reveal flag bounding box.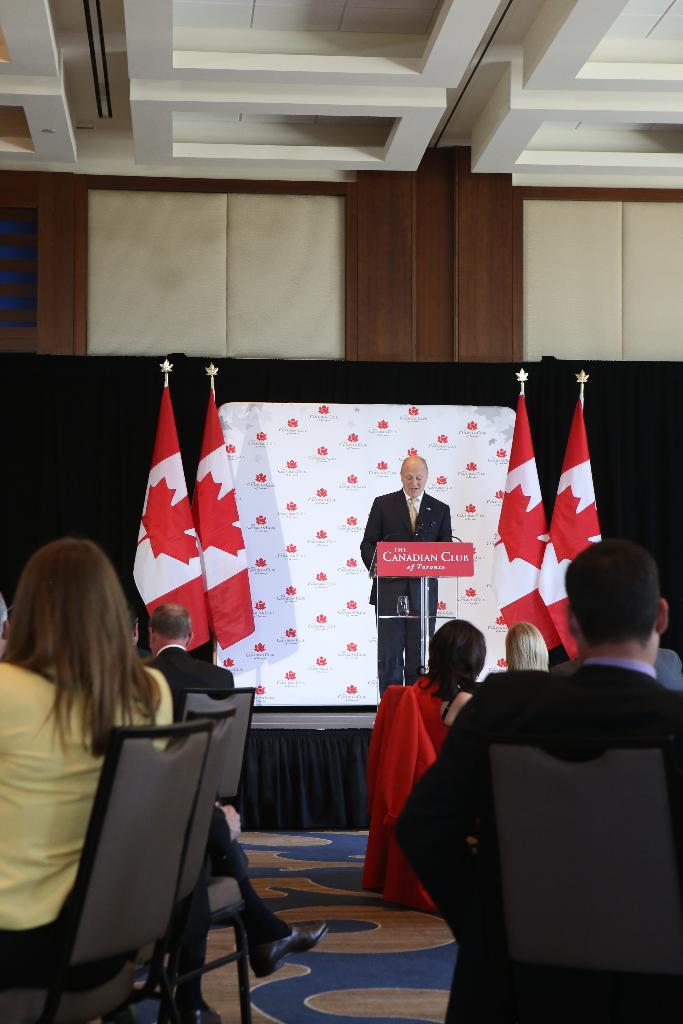
Revealed: bbox(482, 390, 559, 645).
